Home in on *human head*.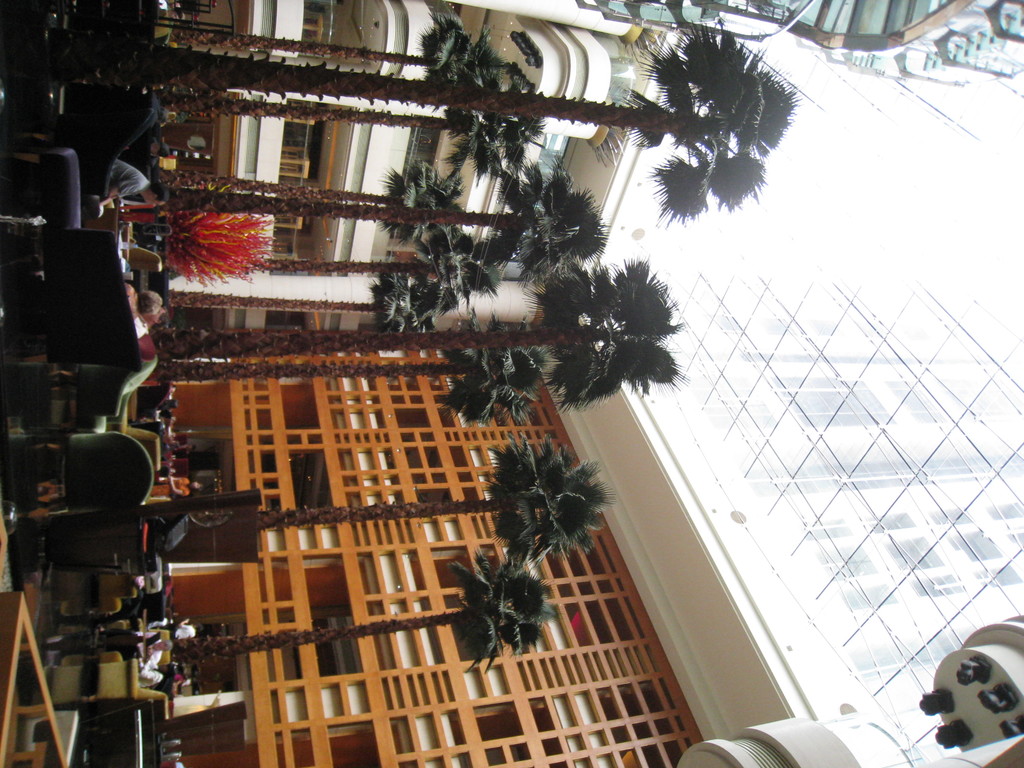
Homed in at pyautogui.locateOnScreen(141, 287, 161, 321).
